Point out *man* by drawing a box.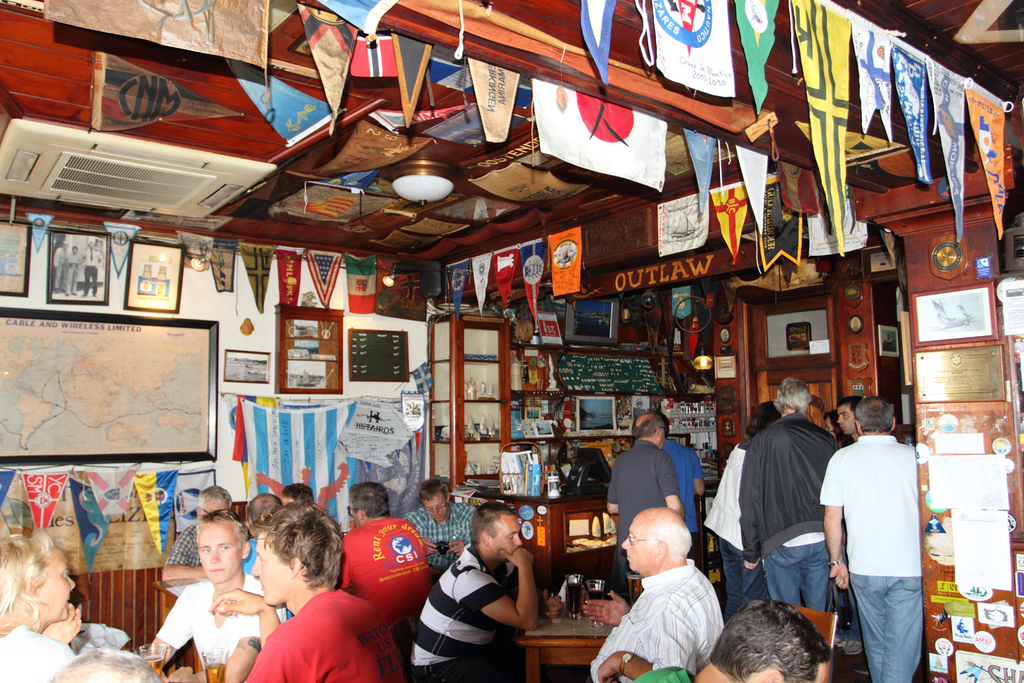
[604,411,687,605].
